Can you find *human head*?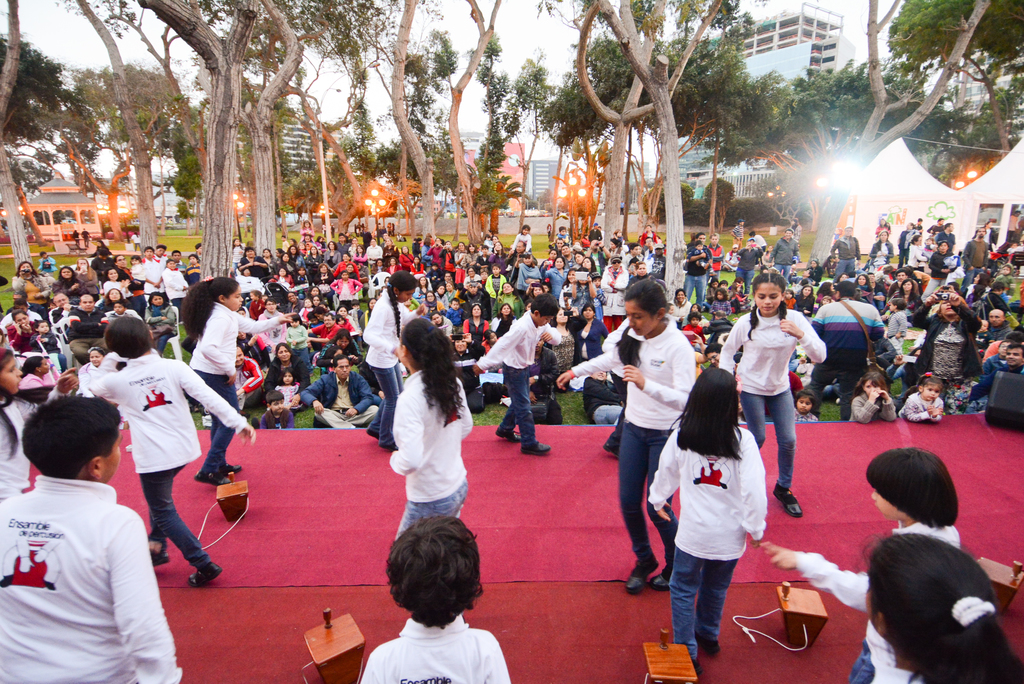
Yes, bounding box: select_region(289, 315, 300, 328).
